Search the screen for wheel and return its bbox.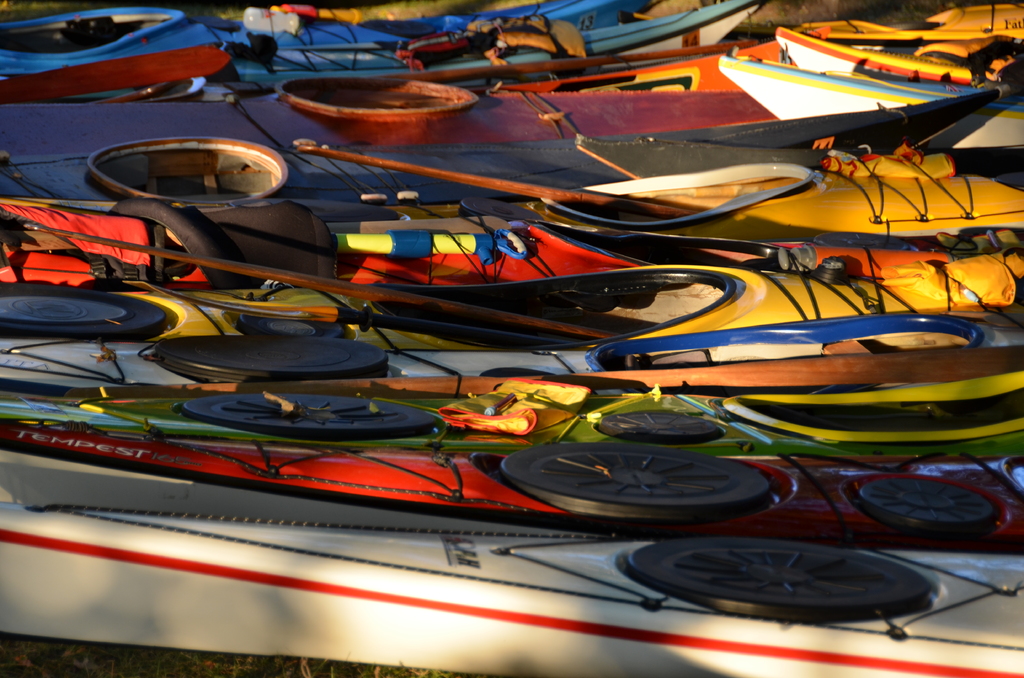
Found: l=178, t=389, r=431, b=446.
